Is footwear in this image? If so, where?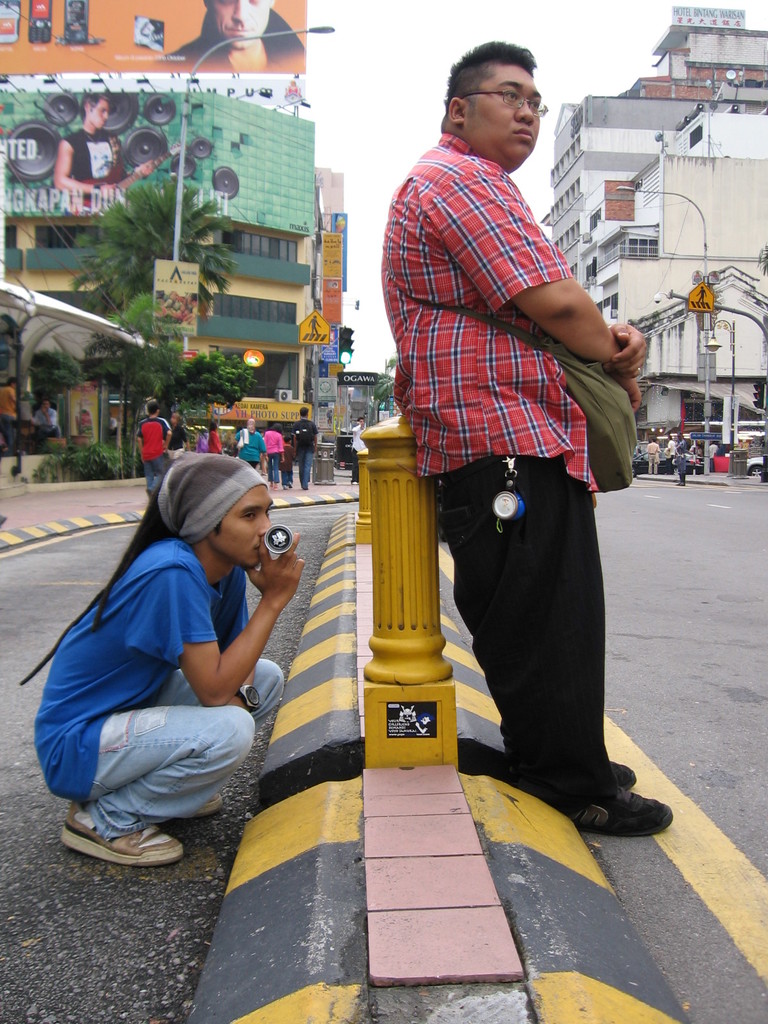
Yes, at 565,787,673,837.
